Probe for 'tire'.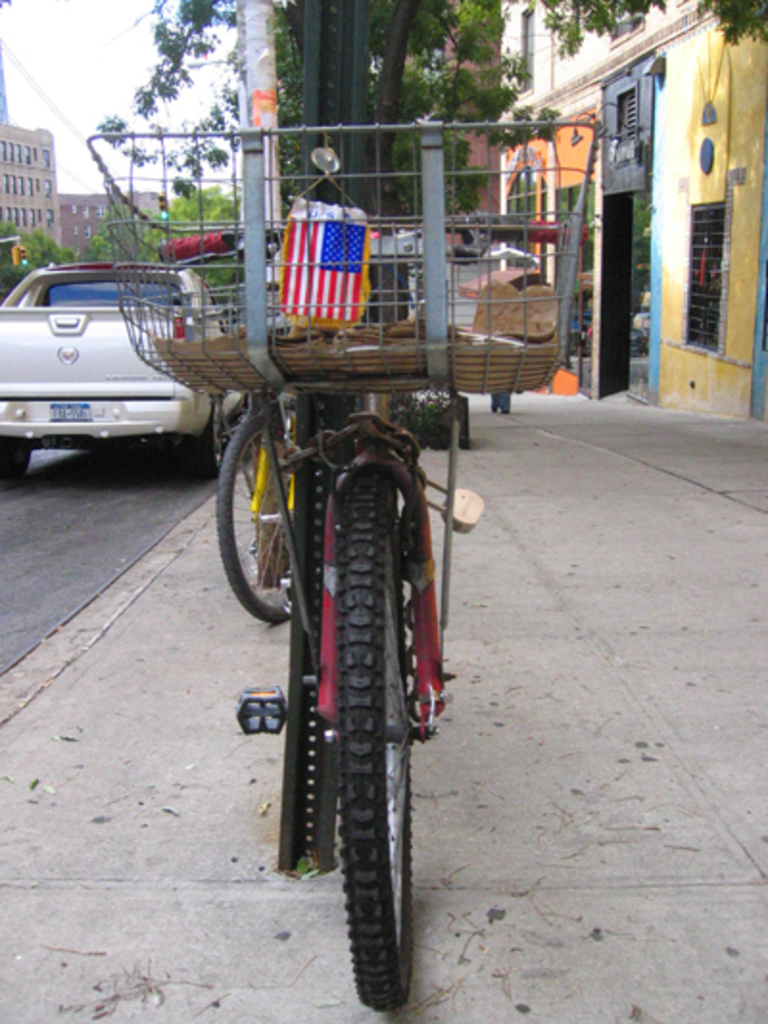
Probe result: 221,409,298,626.
